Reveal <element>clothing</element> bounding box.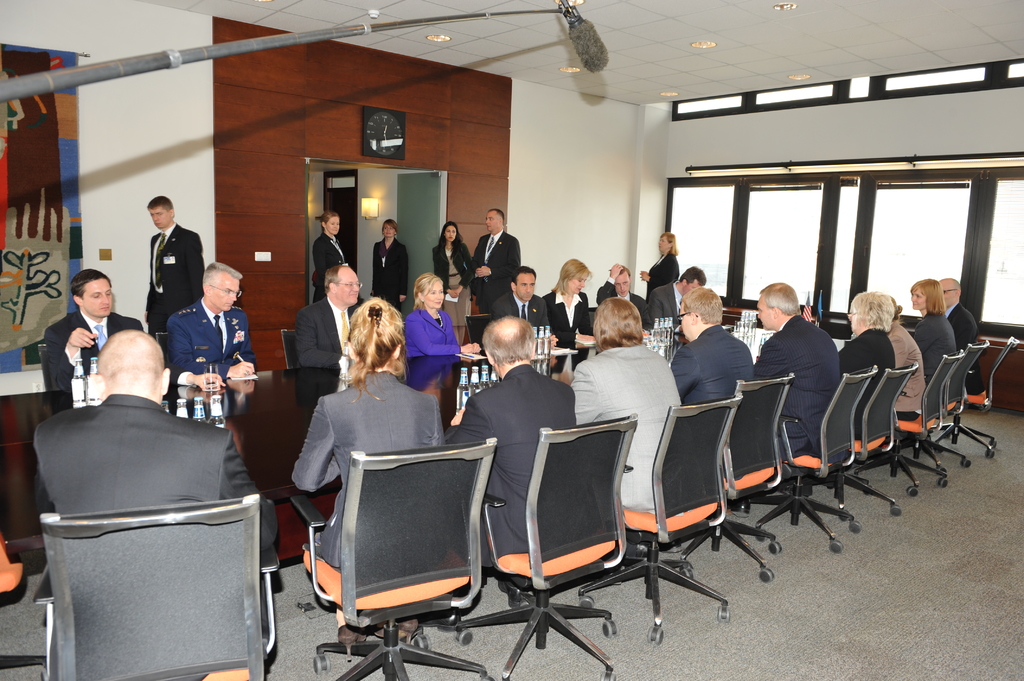
Revealed: box=[20, 390, 281, 621].
